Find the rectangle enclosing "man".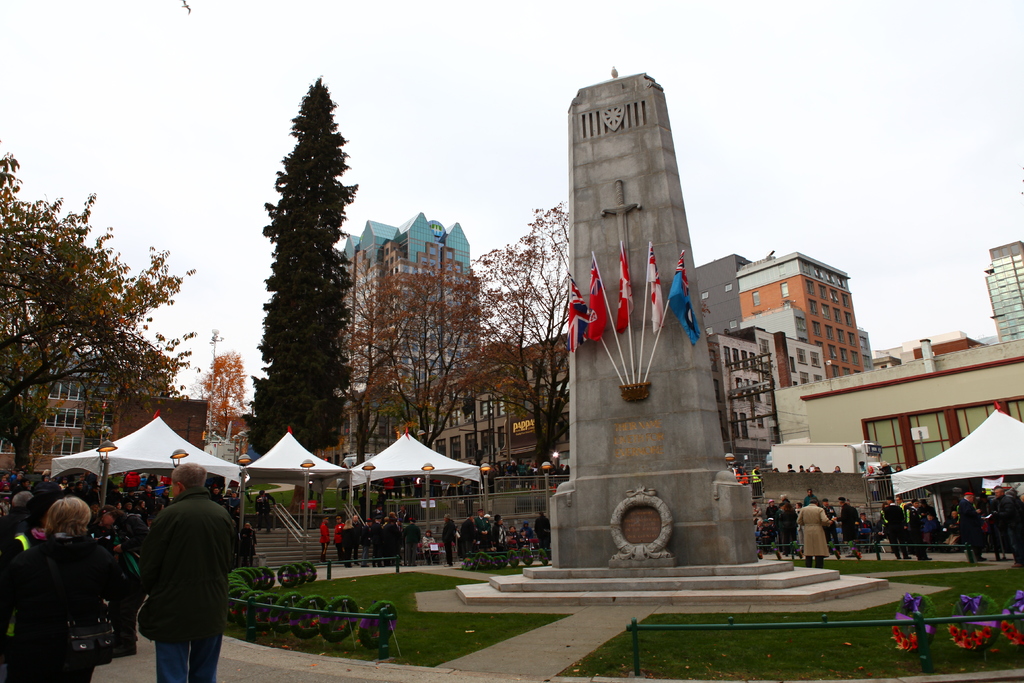
bbox=(911, 498, 931, 559).
